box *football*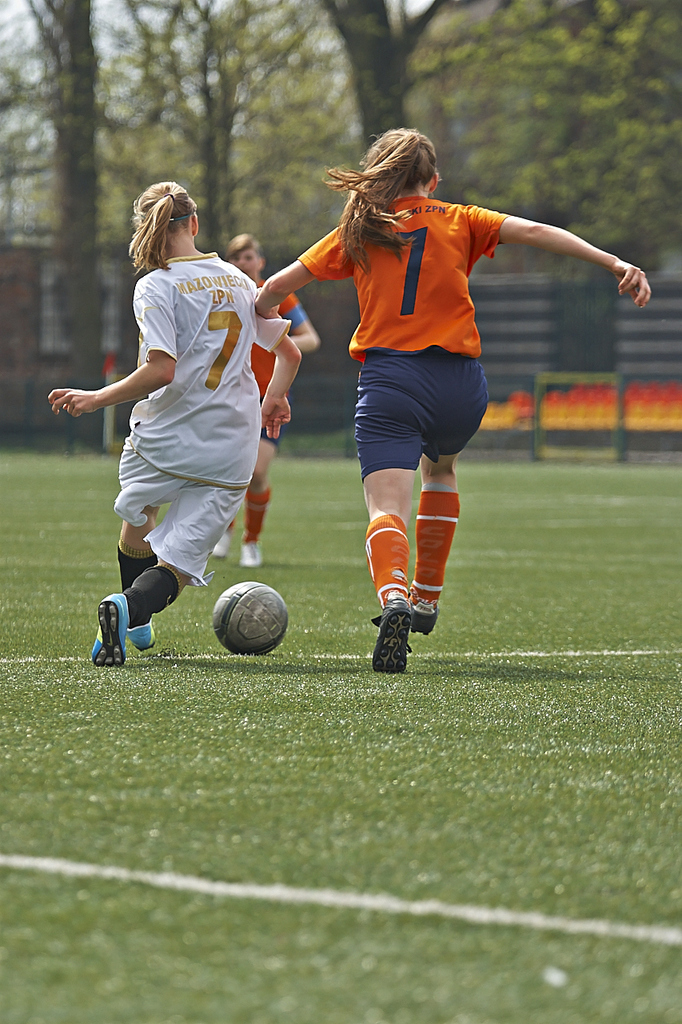
(x1=205, y1=582, x2=289, y2=661)
